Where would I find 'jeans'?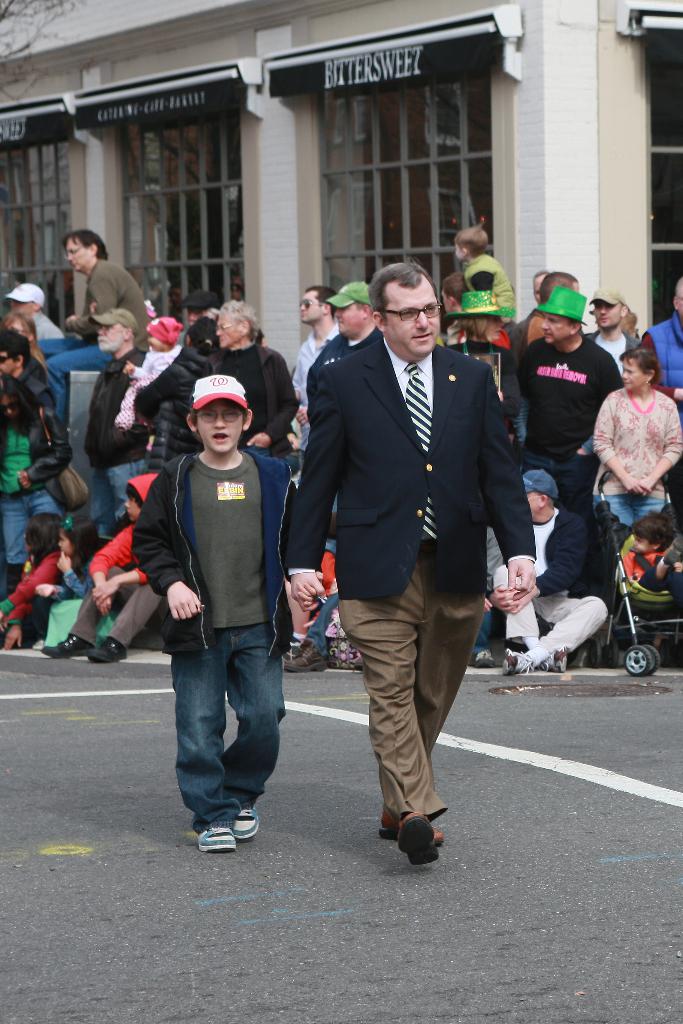
At detection(85, 461, 145, 527).
